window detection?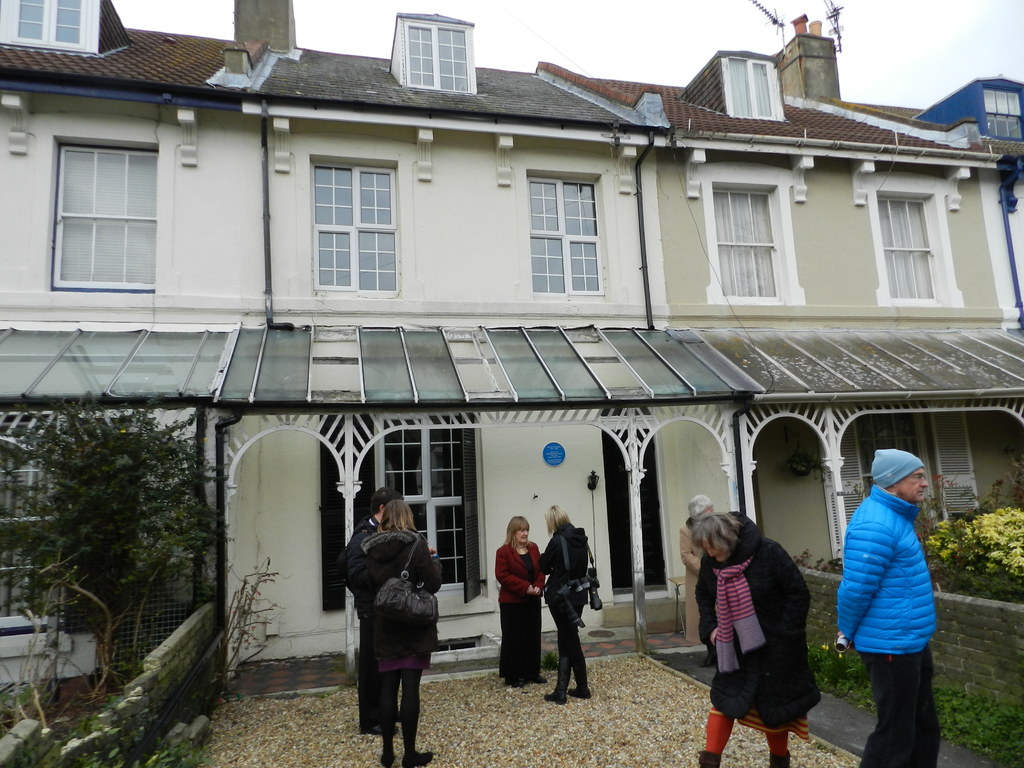
bbox=(980, 91, 1023, 139)
